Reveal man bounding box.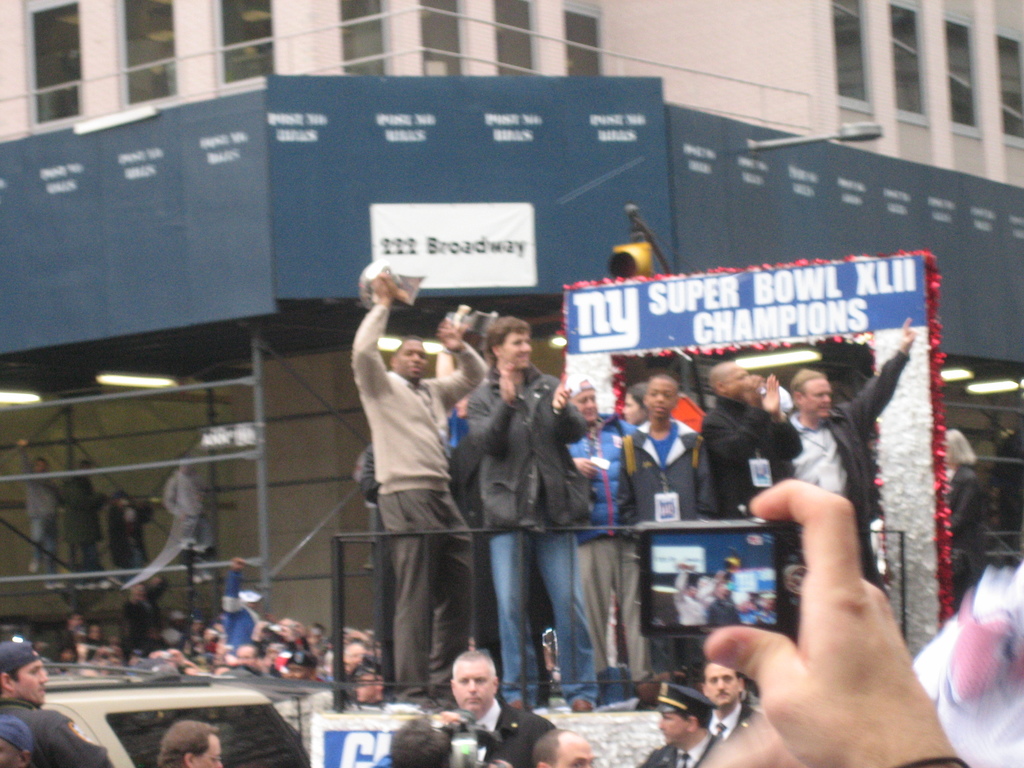
Revealed: [634,679,724,767].
